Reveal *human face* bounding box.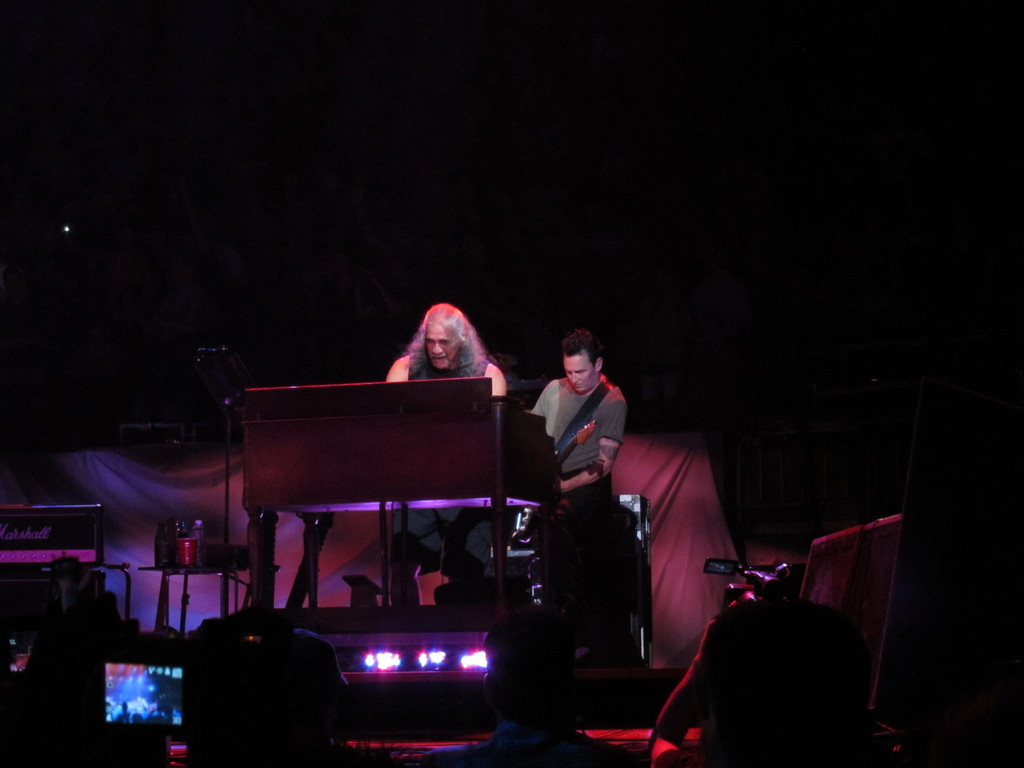
Revealed: [x1=564, y1=355, x2=599, y2=396].
